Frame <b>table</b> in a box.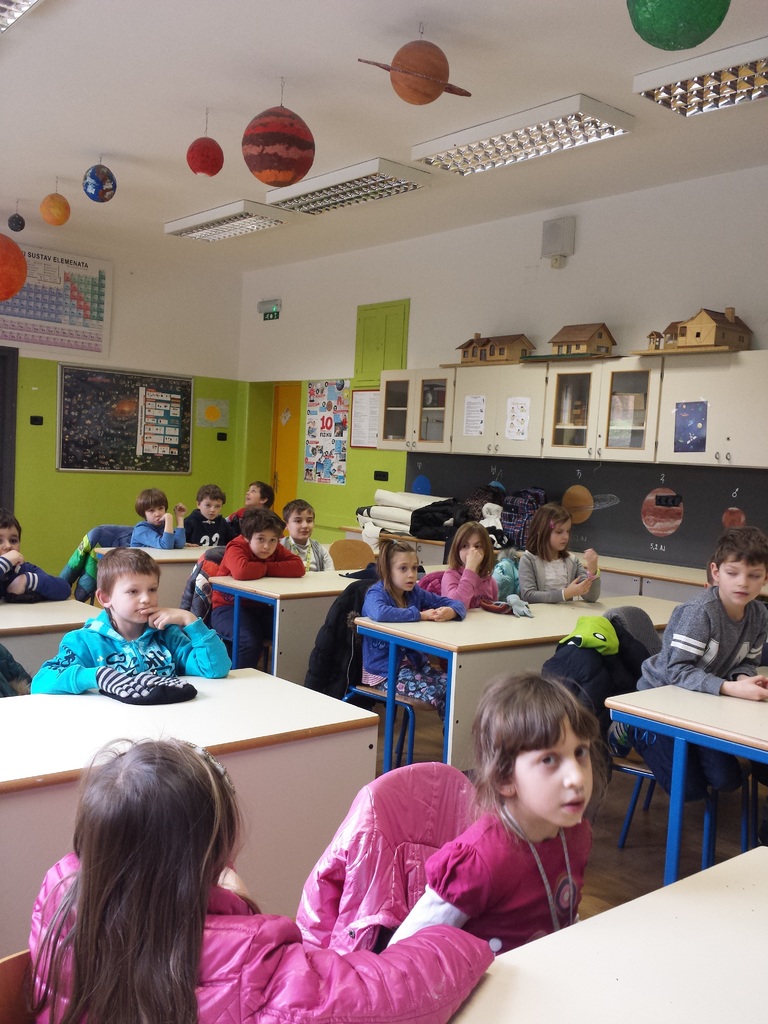
box=[89, 542, 220, 607].
